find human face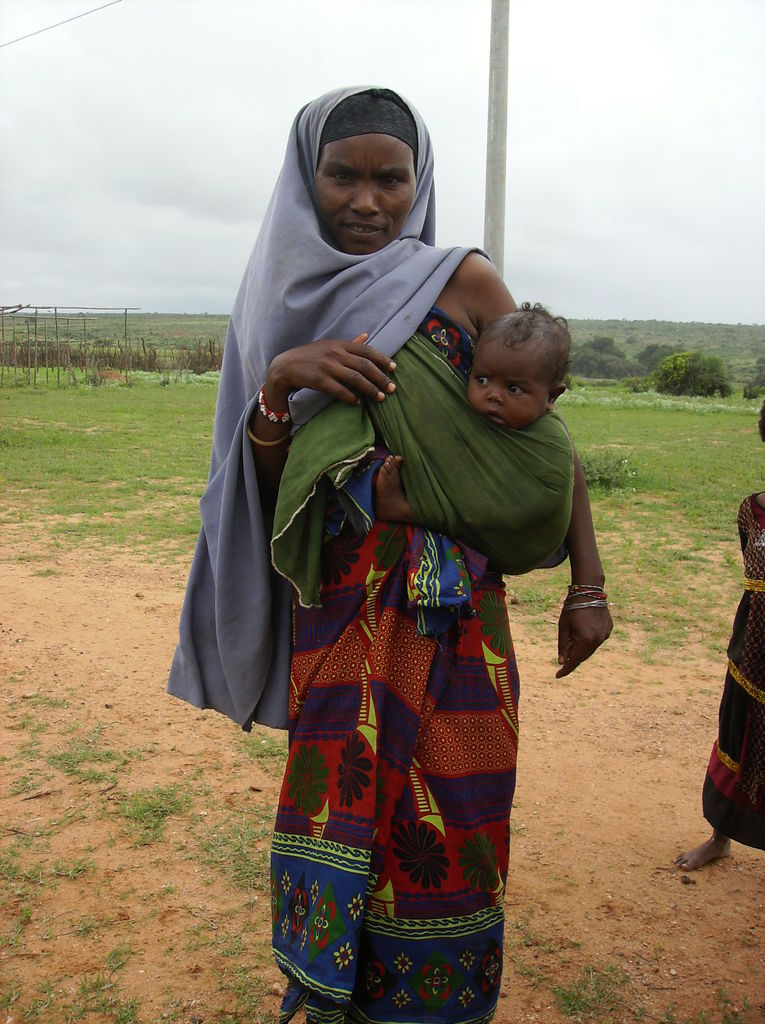
[469, 333, 553, 428]
